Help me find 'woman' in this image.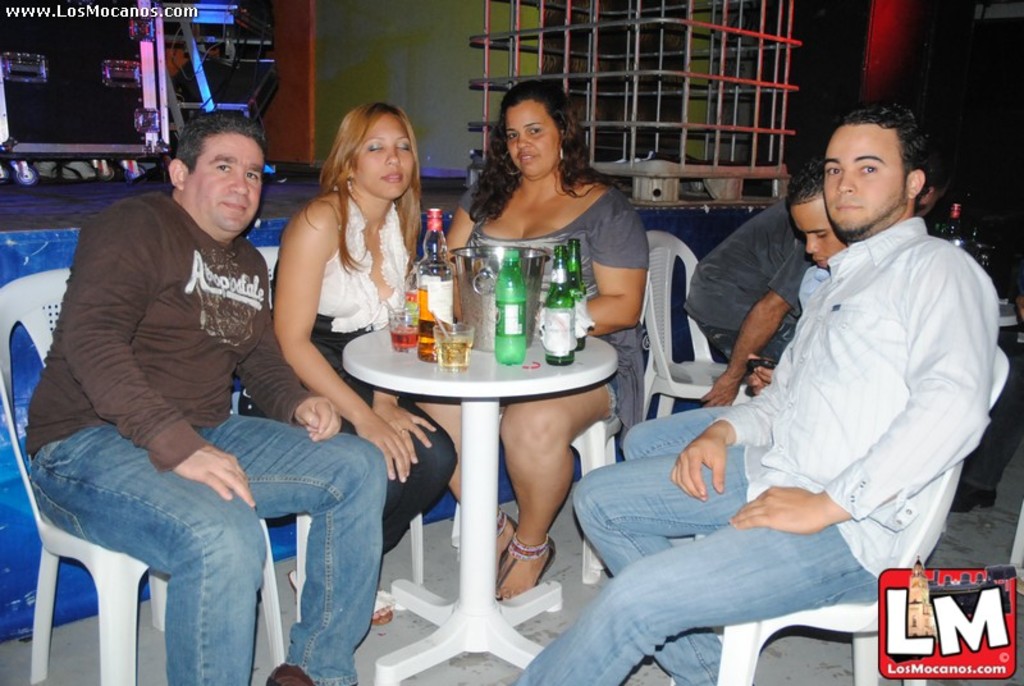
Found it: bbox=(444, 81, 634, 603).
